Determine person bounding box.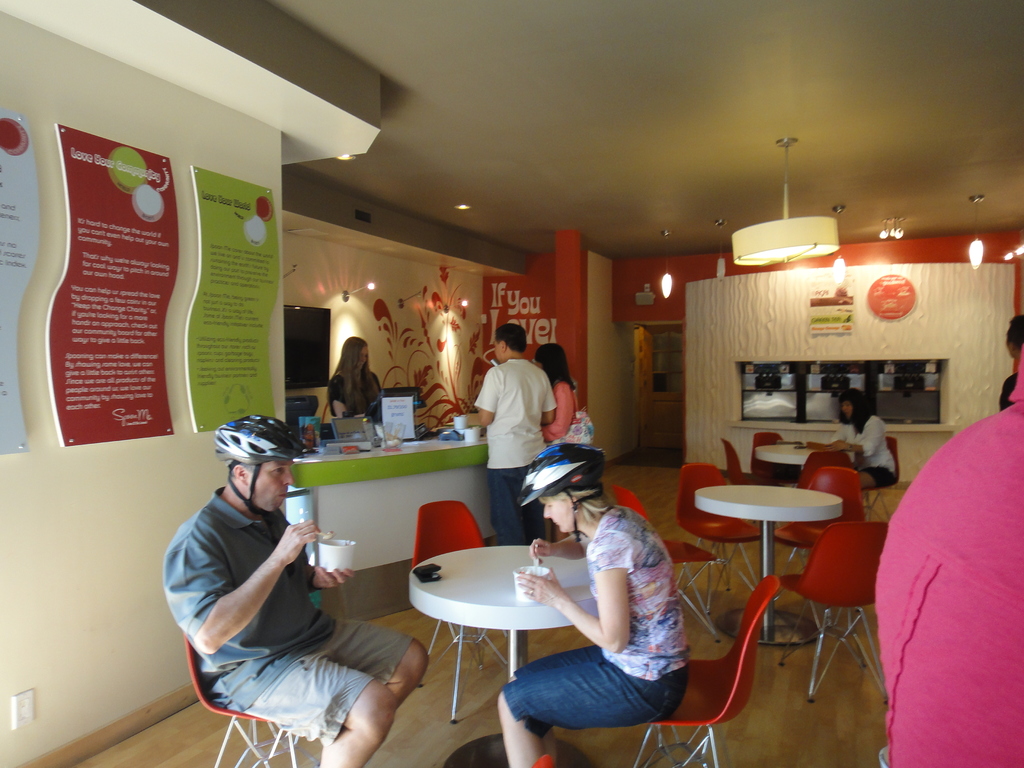
Determined: bbox=(466, 321, 559, 545).
